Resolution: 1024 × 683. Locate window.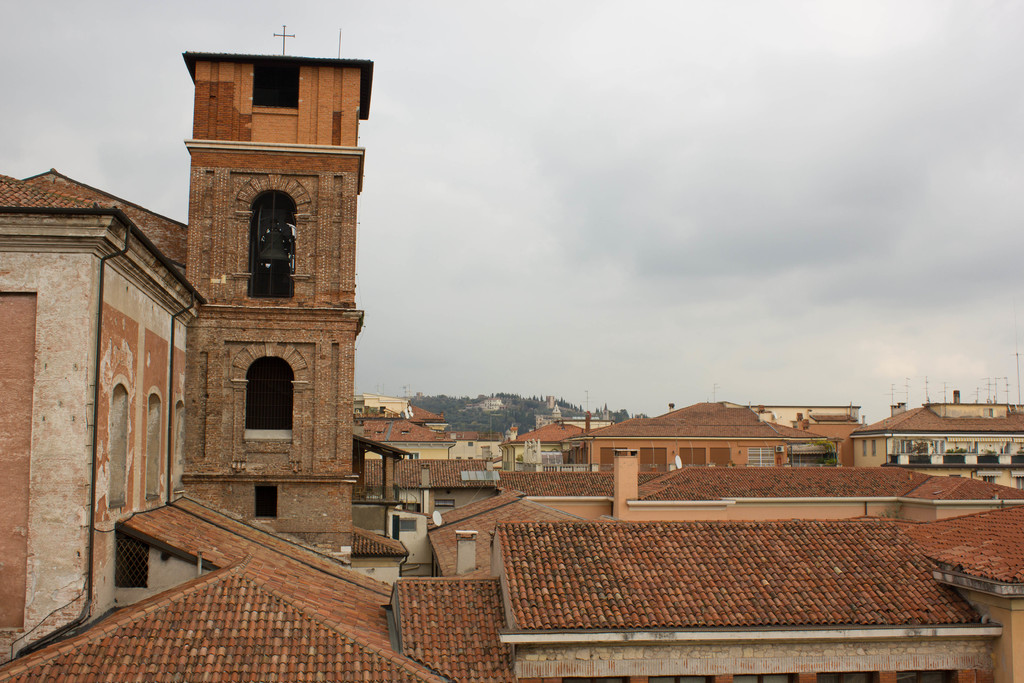
box(250, 483, 281, 519).
